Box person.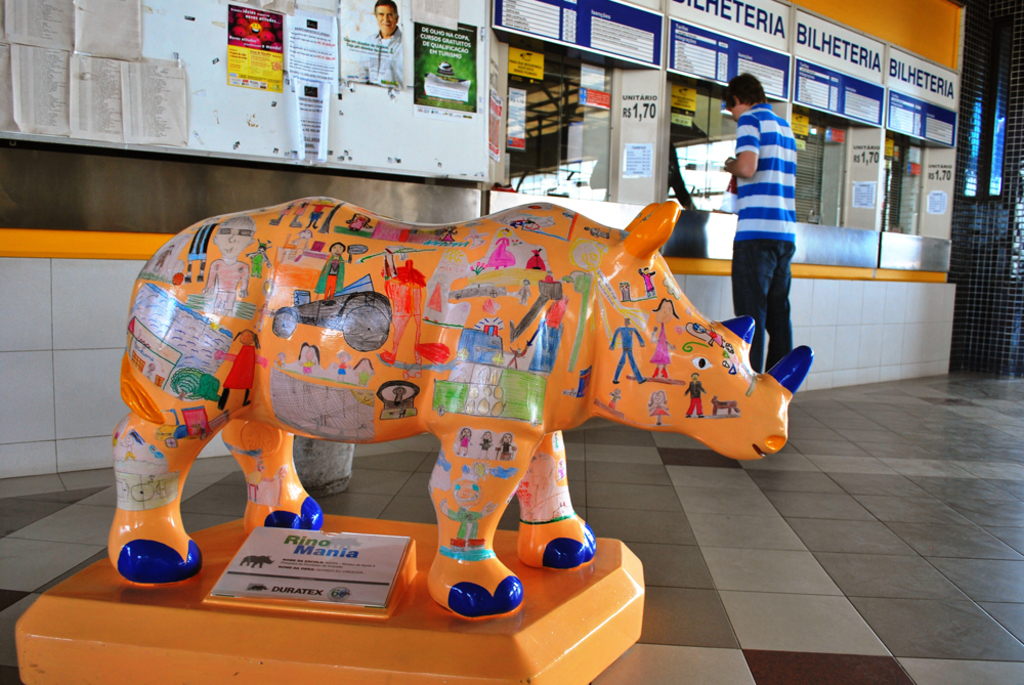
(721,71,799,379).
